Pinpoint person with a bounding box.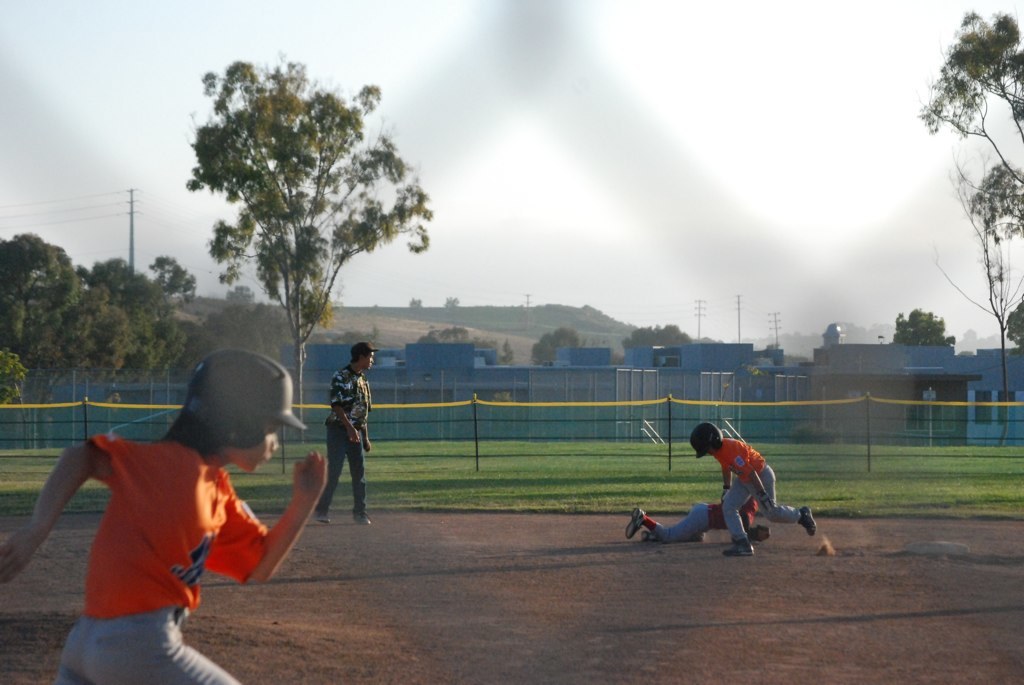
crop(0, 345, 327, 684).
